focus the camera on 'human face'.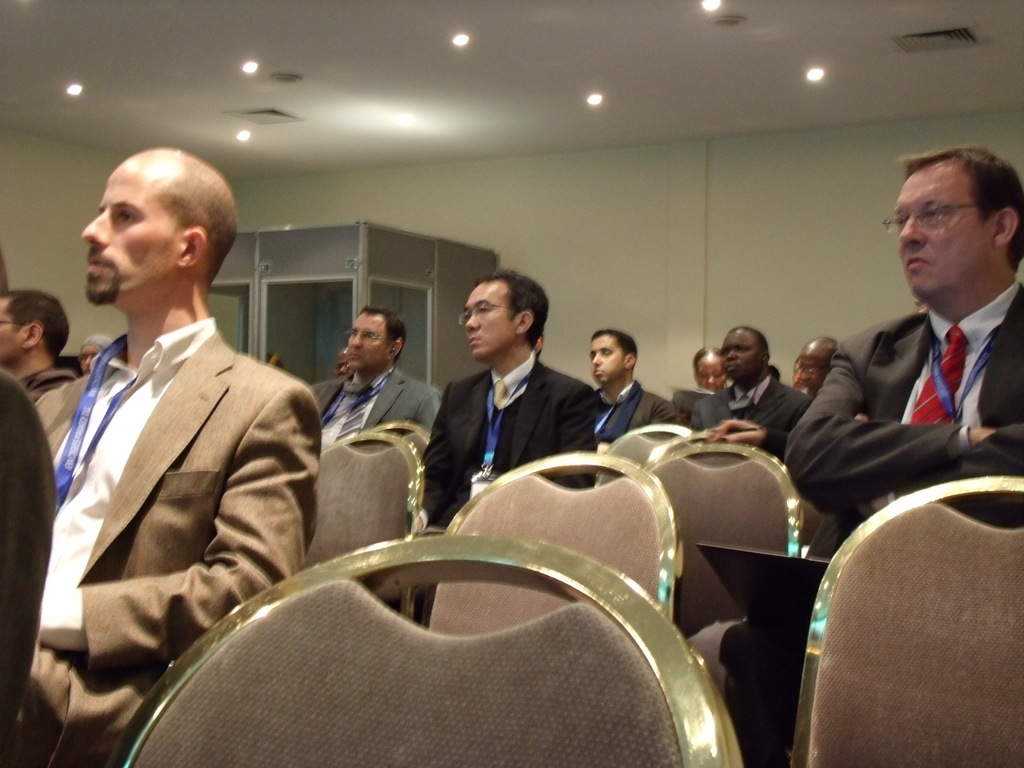
Focus region: rect(79, 344, 100, 377).
